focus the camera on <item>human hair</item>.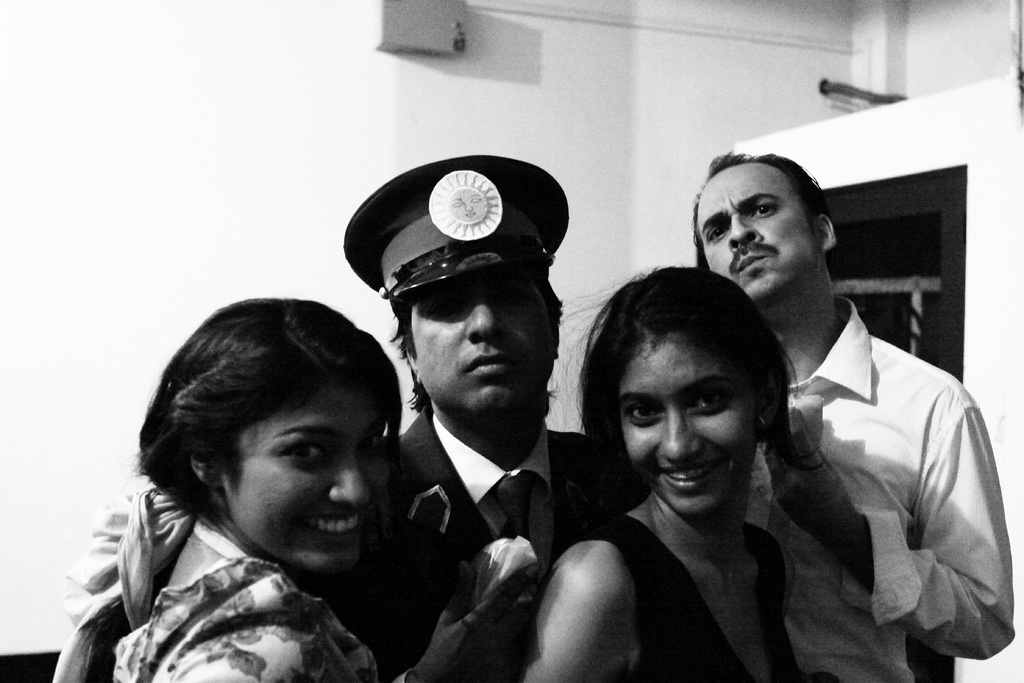
Focus region: pyautogui.locateOnScreen(128, 292, 400, 519).
